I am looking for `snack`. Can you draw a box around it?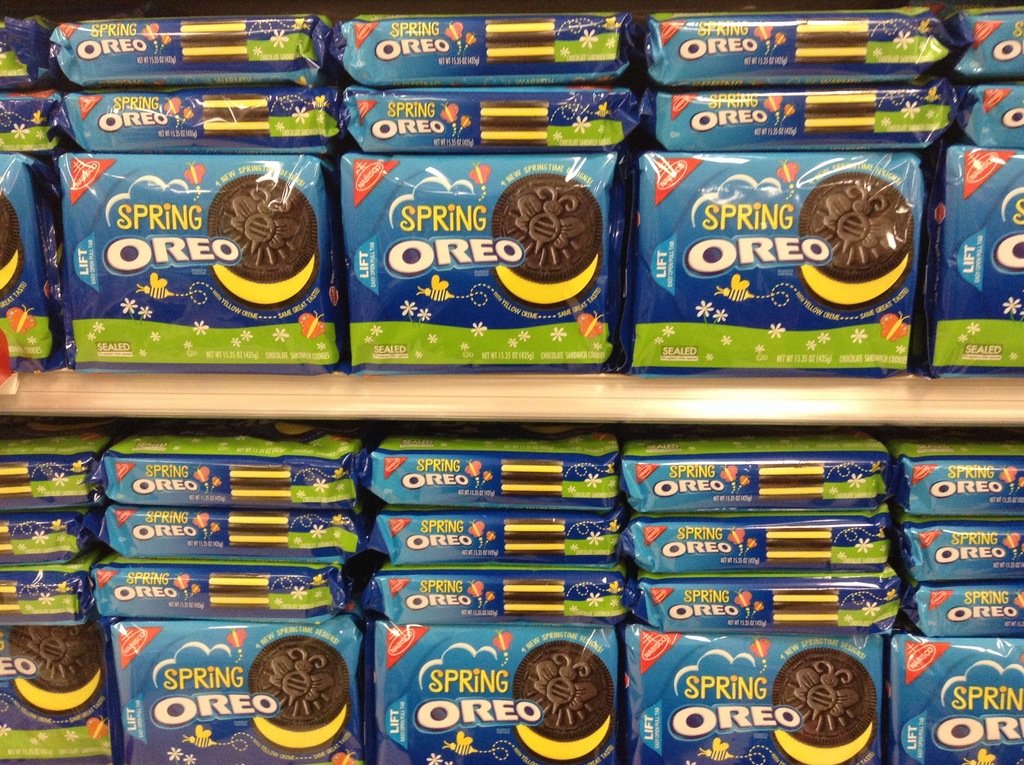
Sure, the bounding box is bbox(0, 579, 15, 616).
